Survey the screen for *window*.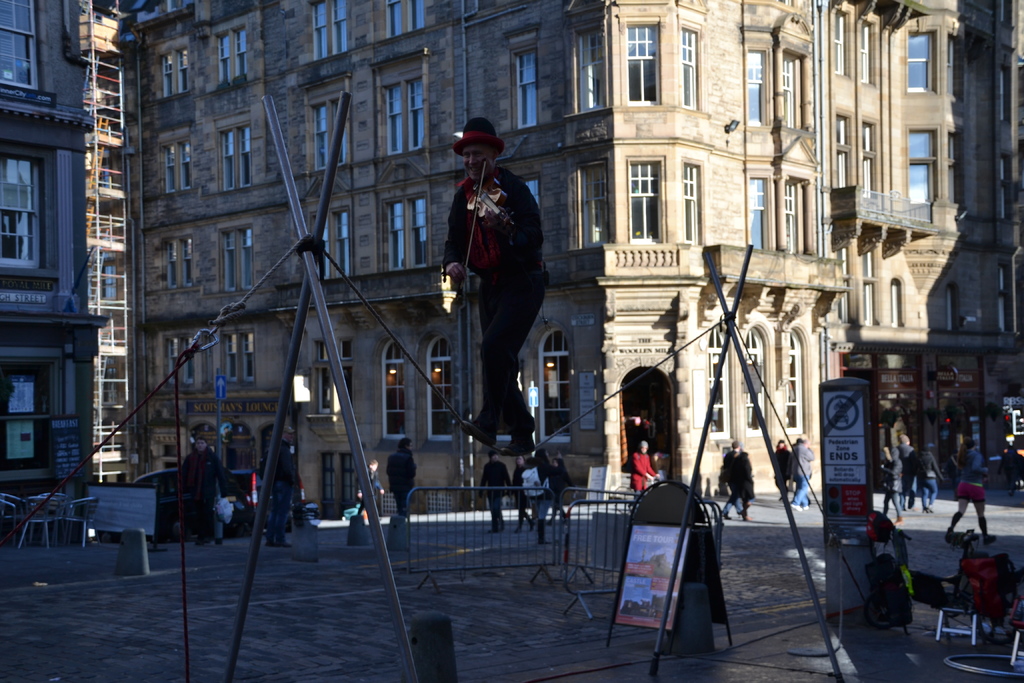
Survey found: (left=221, top=223, right=252, bottom=288).
